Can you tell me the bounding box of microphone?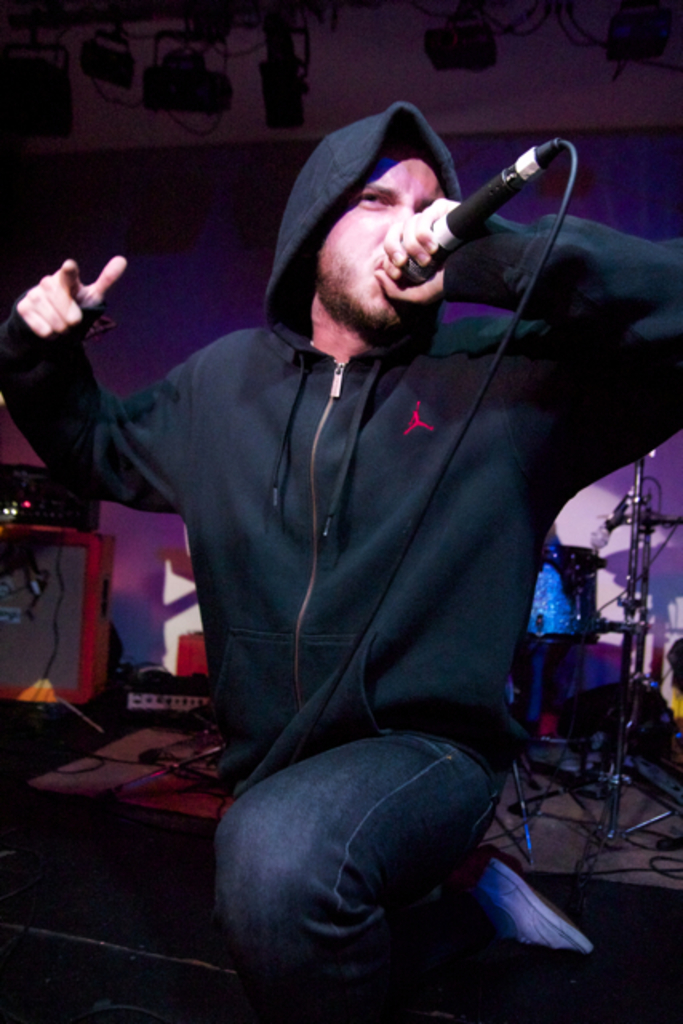
<box>587,490,641,555</box>.
